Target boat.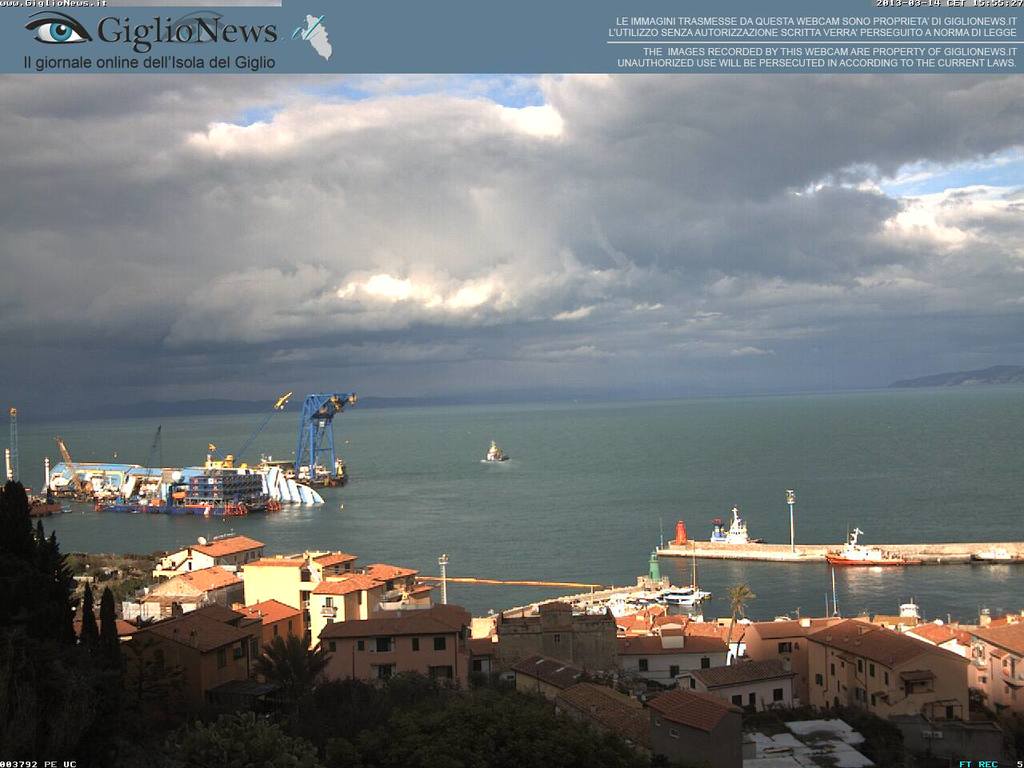
Target region: crop(482, 438, 506, 462).
